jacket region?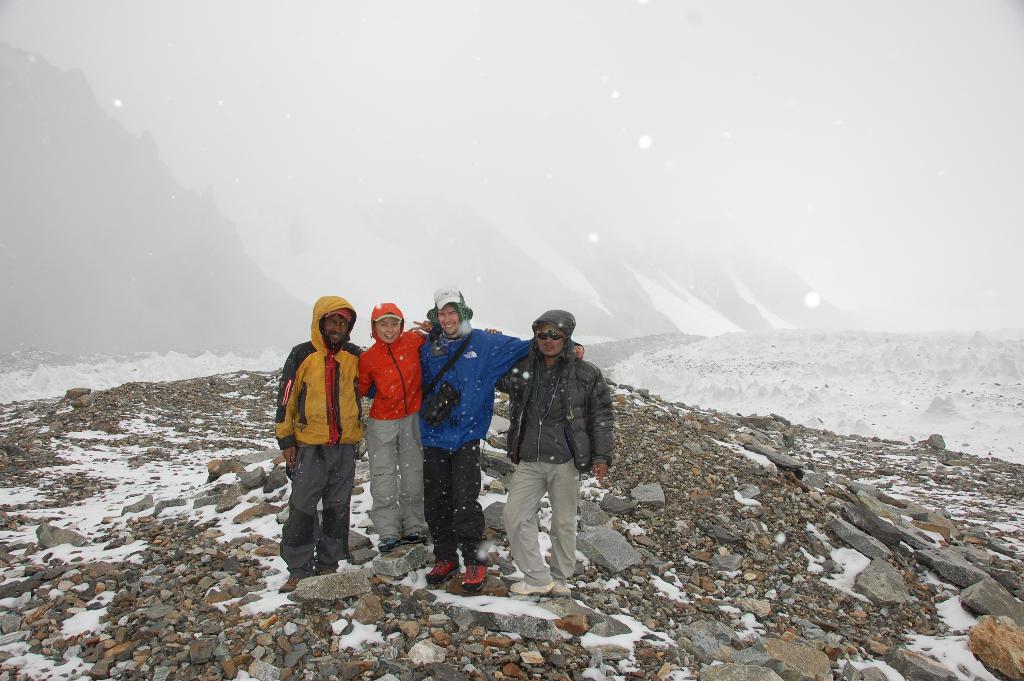
x1=495, y1=309, x2=614, y2=523
